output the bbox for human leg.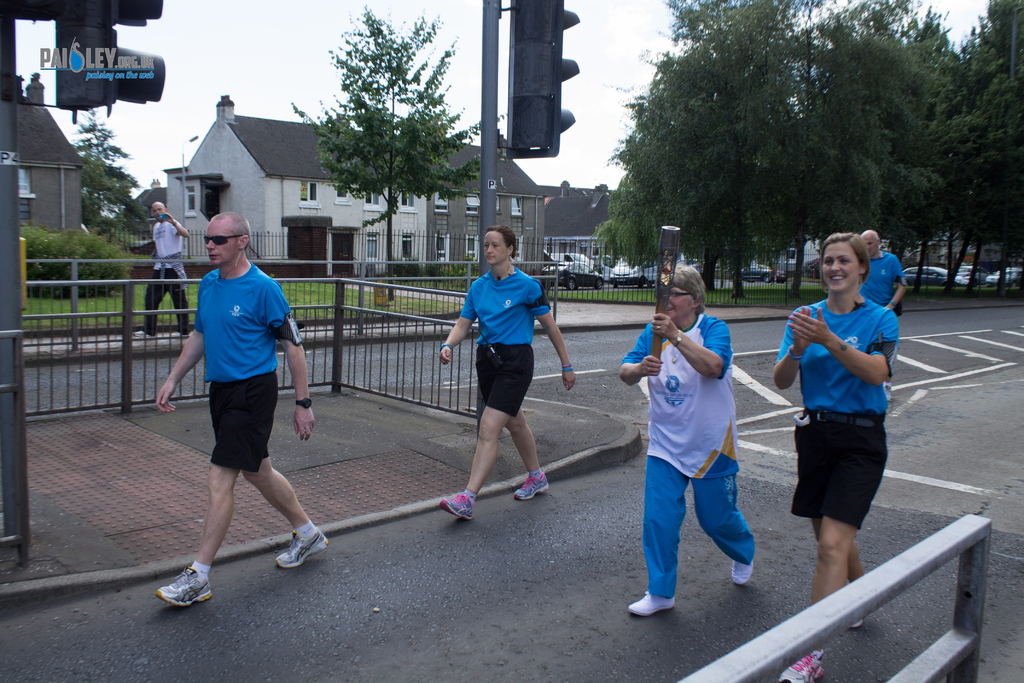
crop(445, 343, 531, 518).
